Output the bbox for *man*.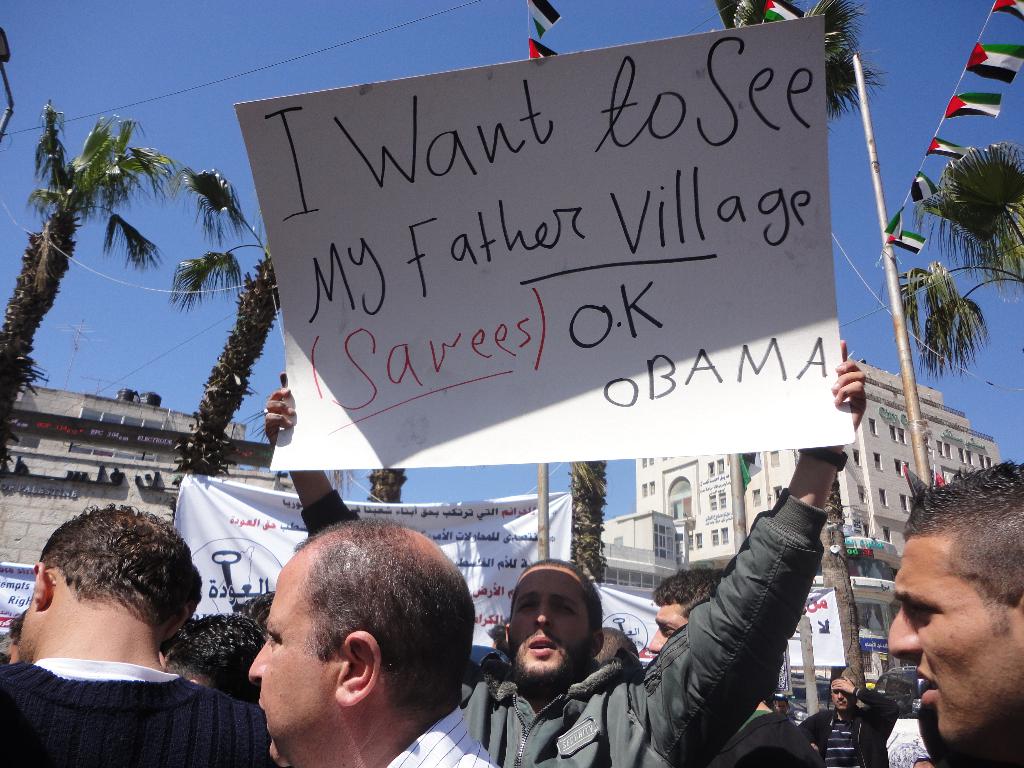
locate(161, 602, 272, 704).
